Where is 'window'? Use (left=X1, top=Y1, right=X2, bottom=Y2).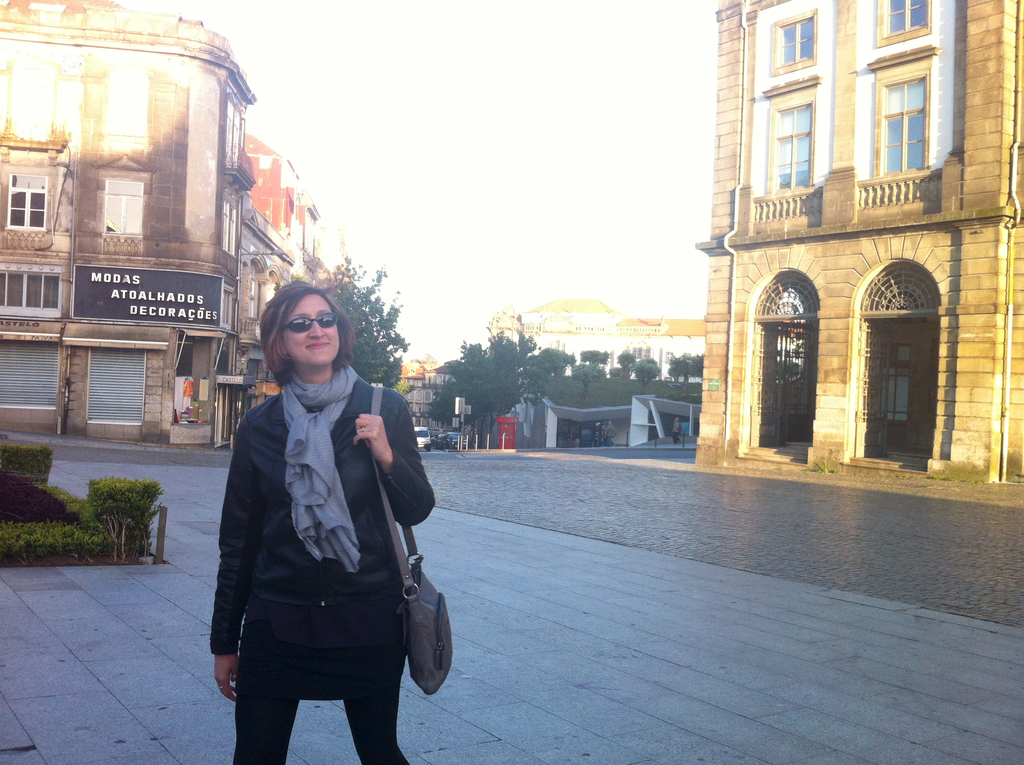
(left=764, top=76, right=820, bottom=195).
